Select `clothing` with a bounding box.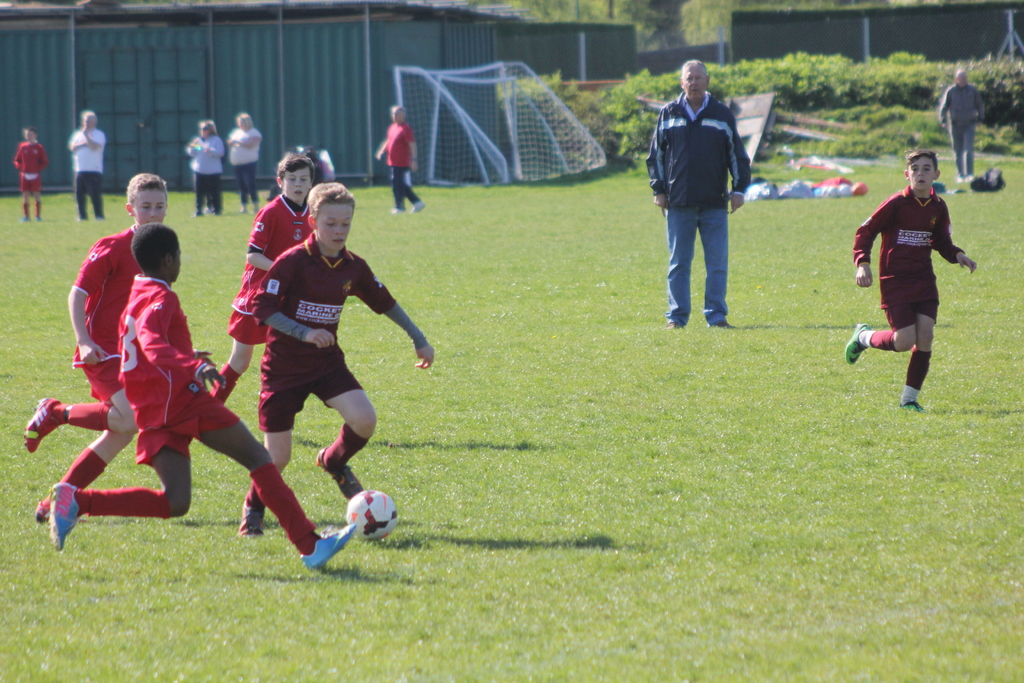
[225,194,307,342].
